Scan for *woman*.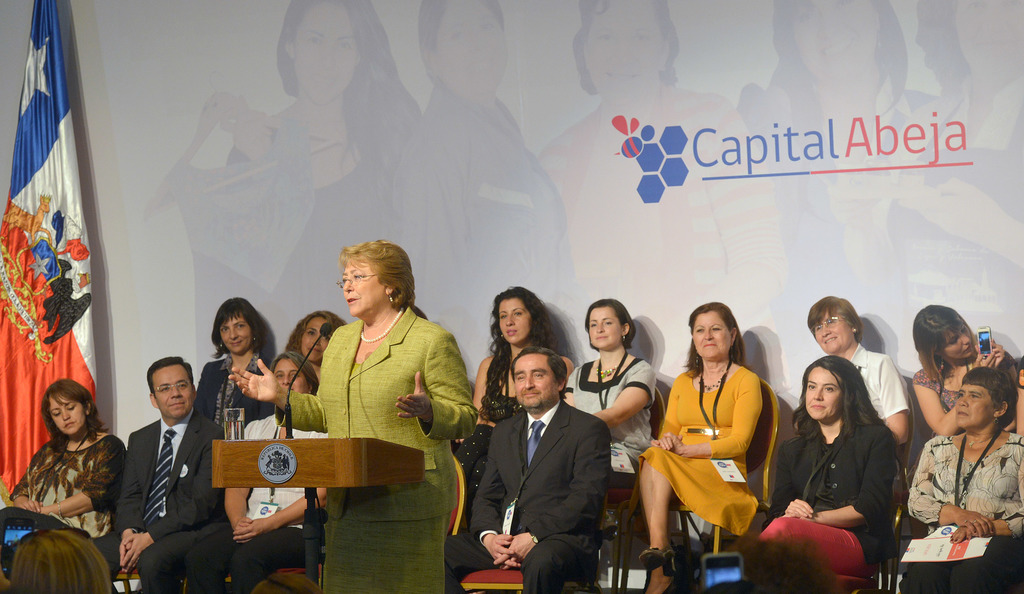
Scan result: [639, 301, 758, 593].
